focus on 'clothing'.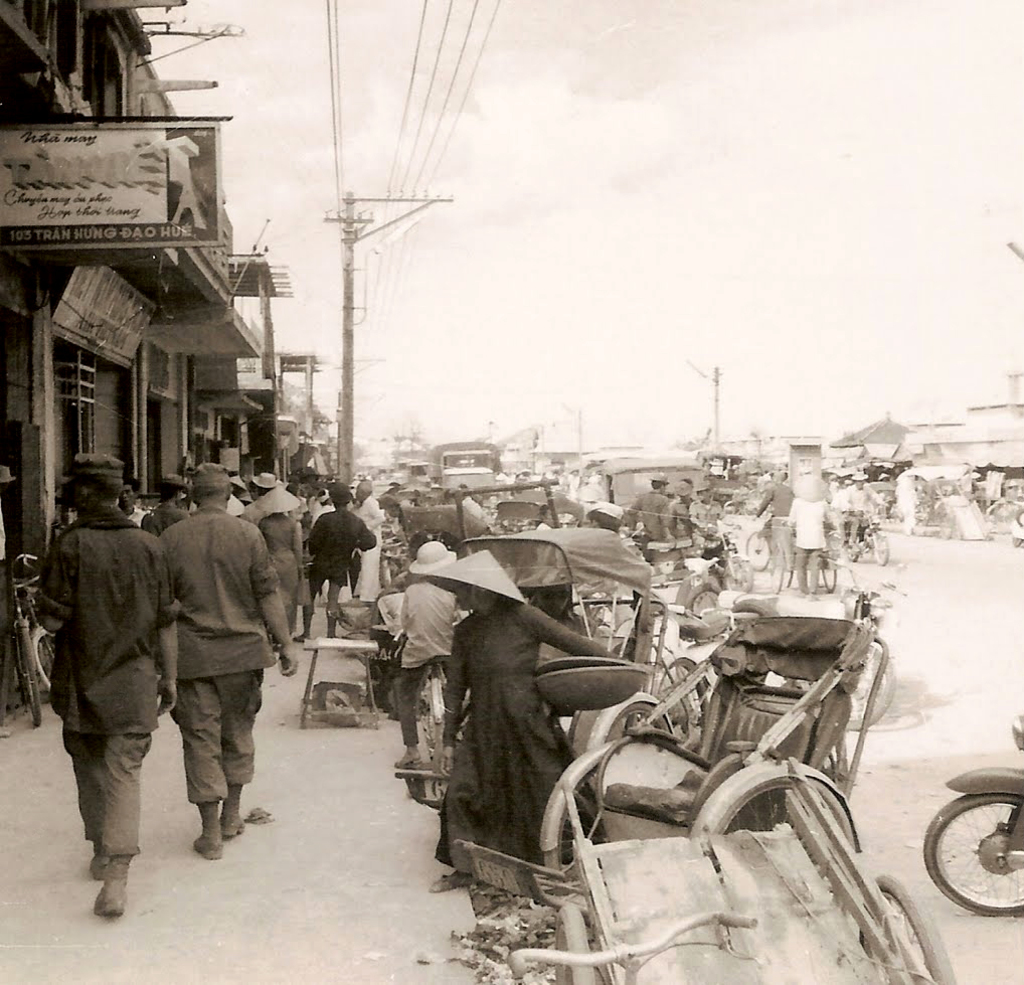
Focused at [left=764, top=481, right=793, bottom=554].
